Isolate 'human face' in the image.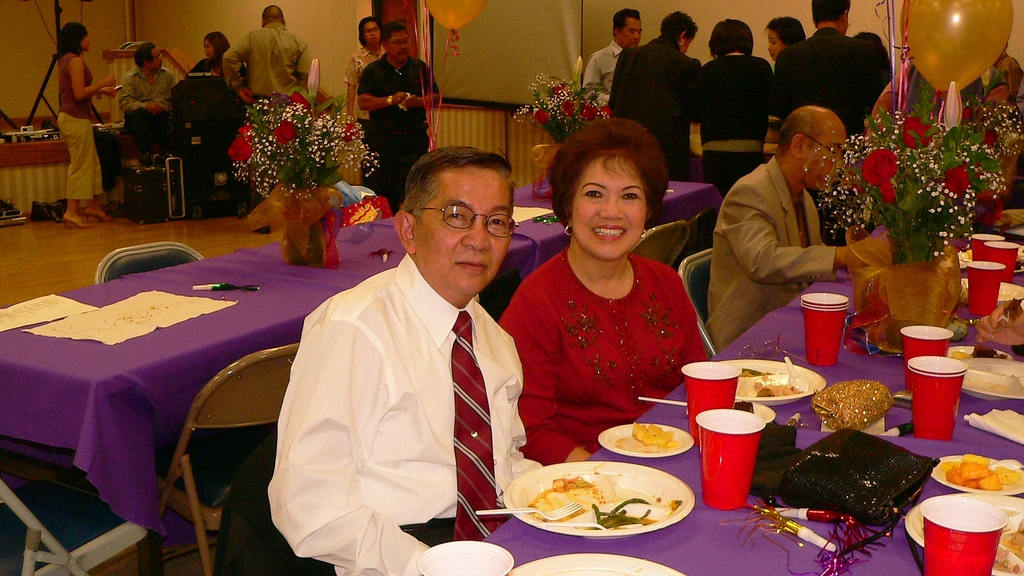
Isolated region: 361/21/380/45.
